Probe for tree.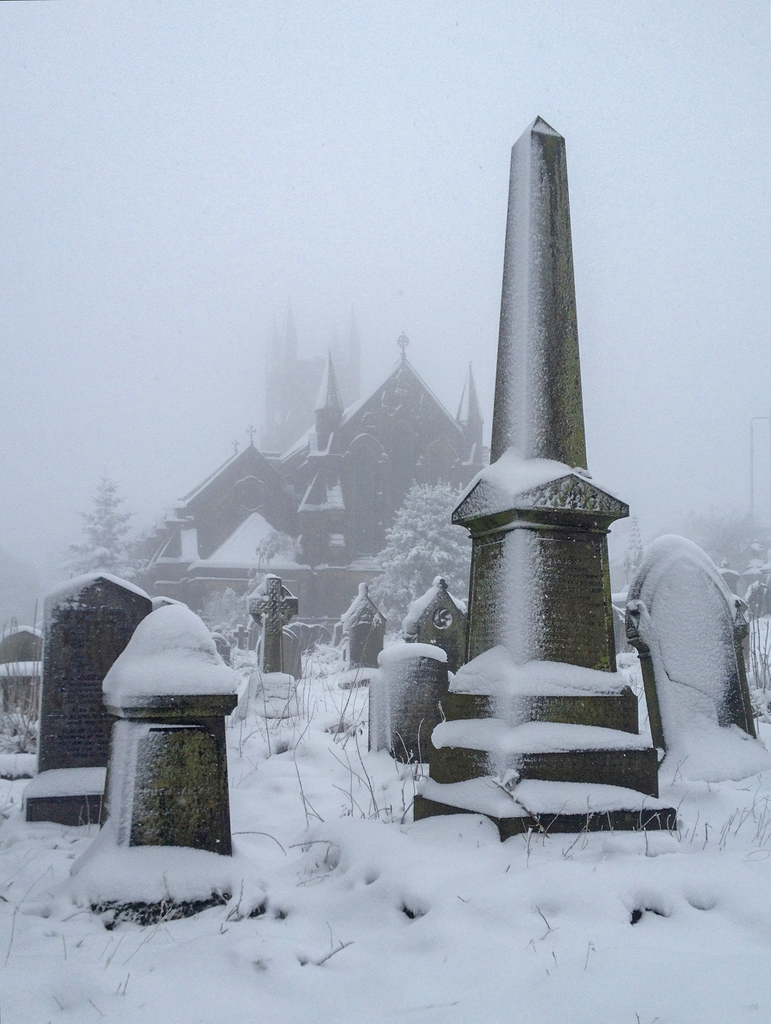
Probe result: <region>672, 489, 770, 557</region>.
